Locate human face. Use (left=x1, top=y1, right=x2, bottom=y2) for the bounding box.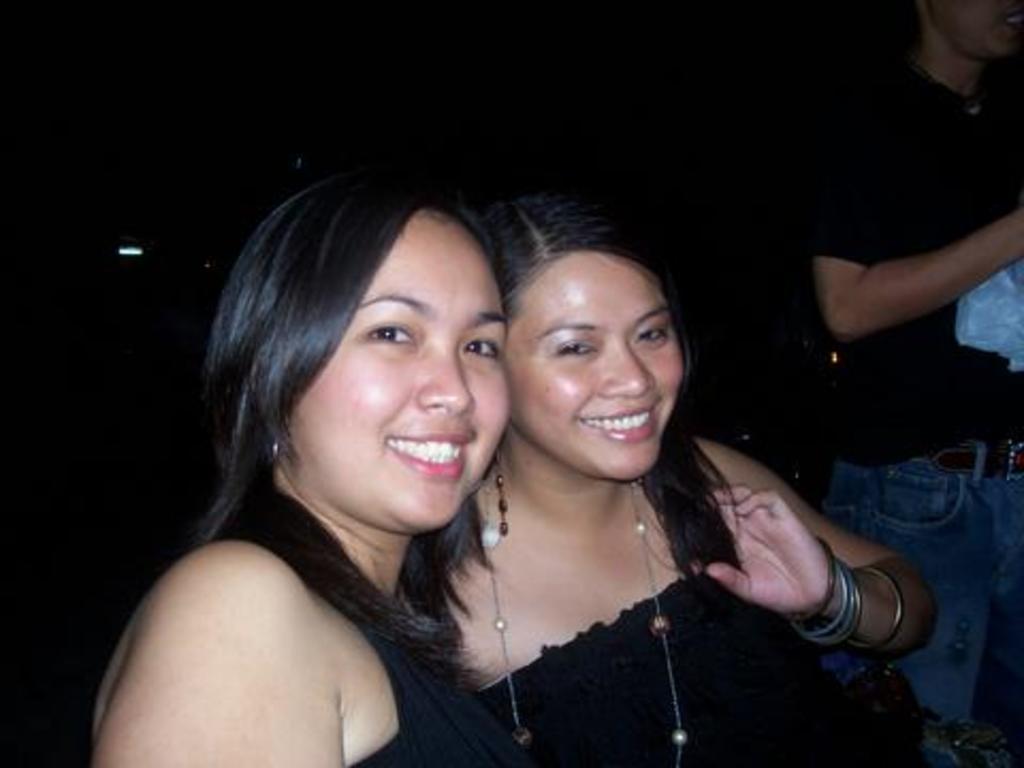
(left=503, top=252, right=681, bottom=478).
